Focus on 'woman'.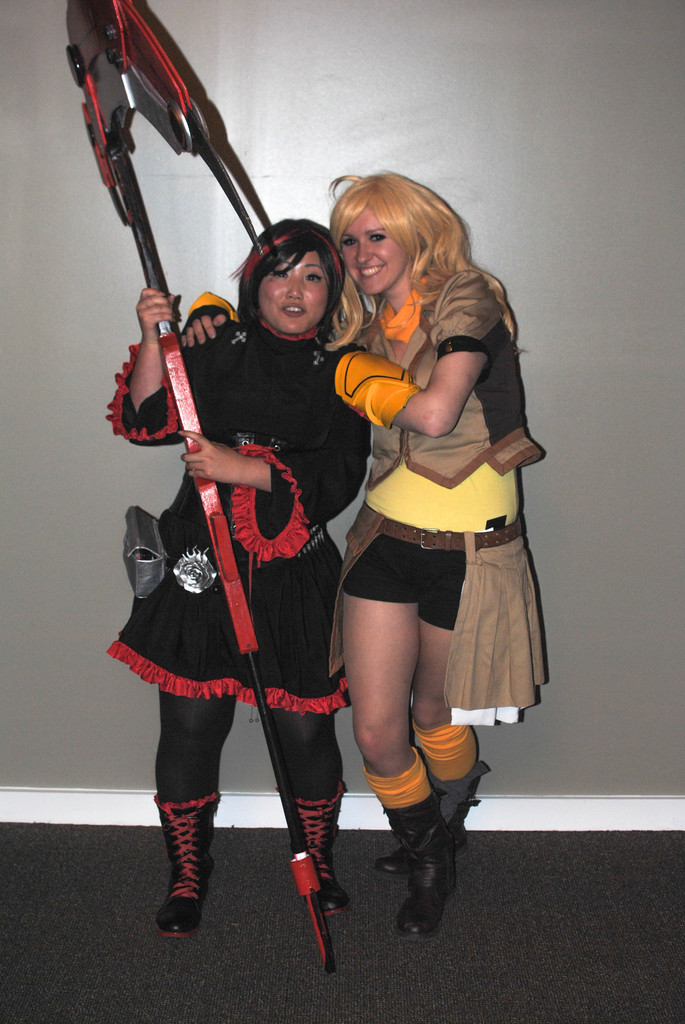
Focused at BBox(113, 220, 367, 937).
